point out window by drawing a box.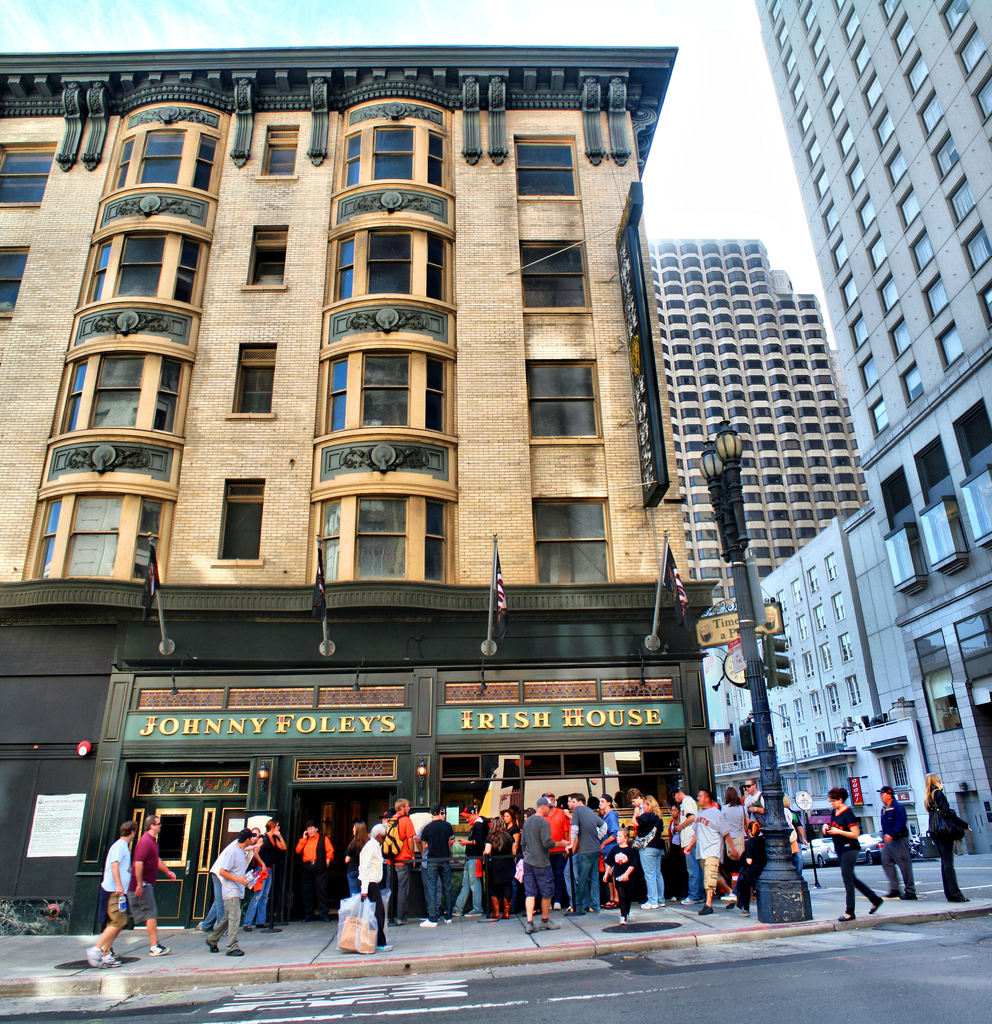
<region>854, 35, 874, 67</region>.
